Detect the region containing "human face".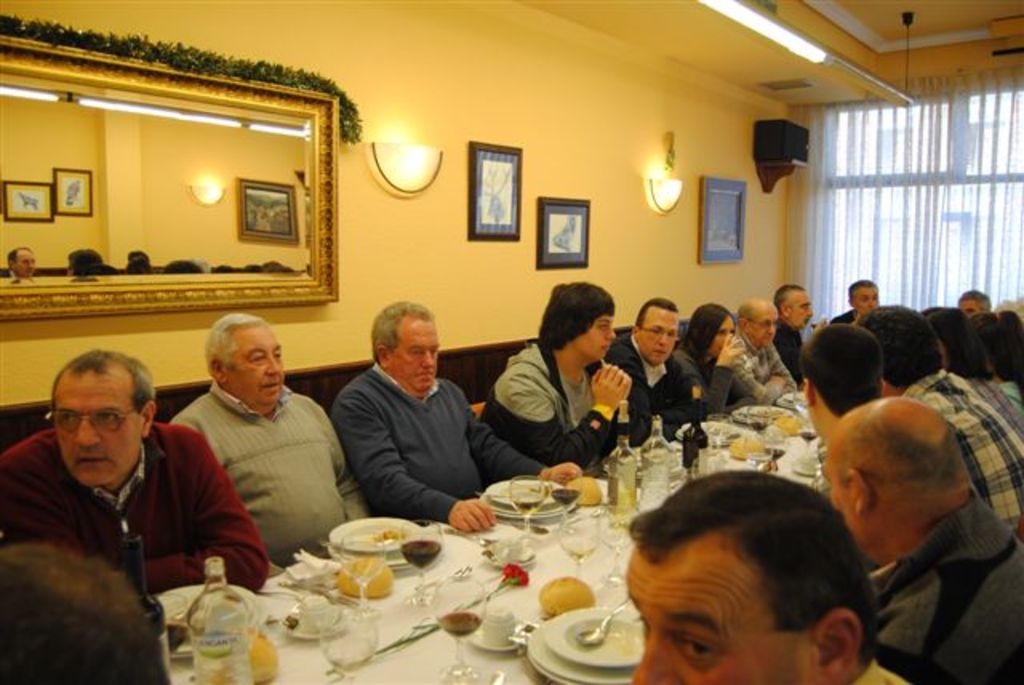
[48, 371, 146, 491].
